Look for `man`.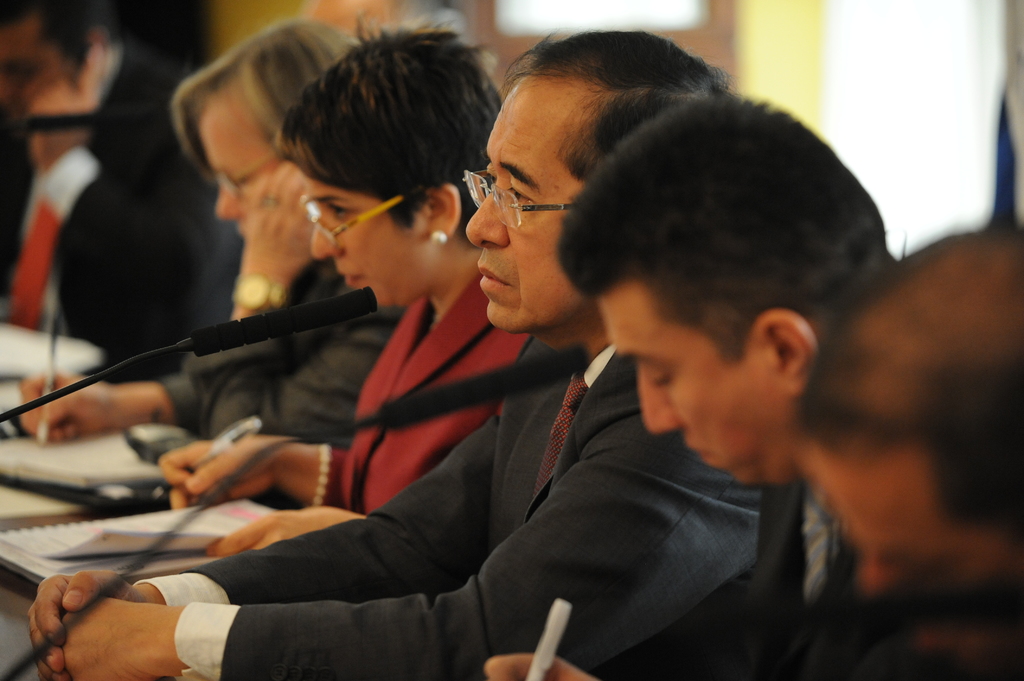
Found: <bbox>27, 28, 765, 680</bbox>.
